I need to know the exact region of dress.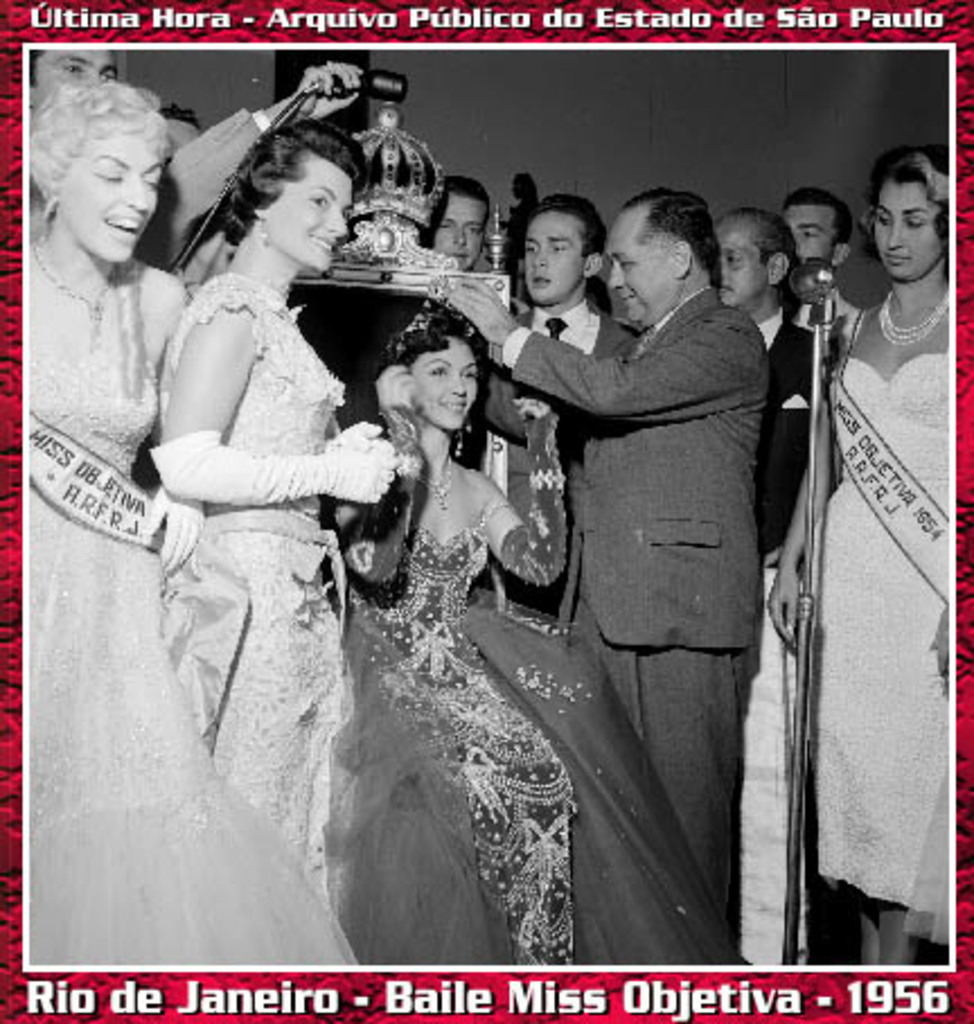
Region: (x1=160, y1=268, x2=349, y2=911).
